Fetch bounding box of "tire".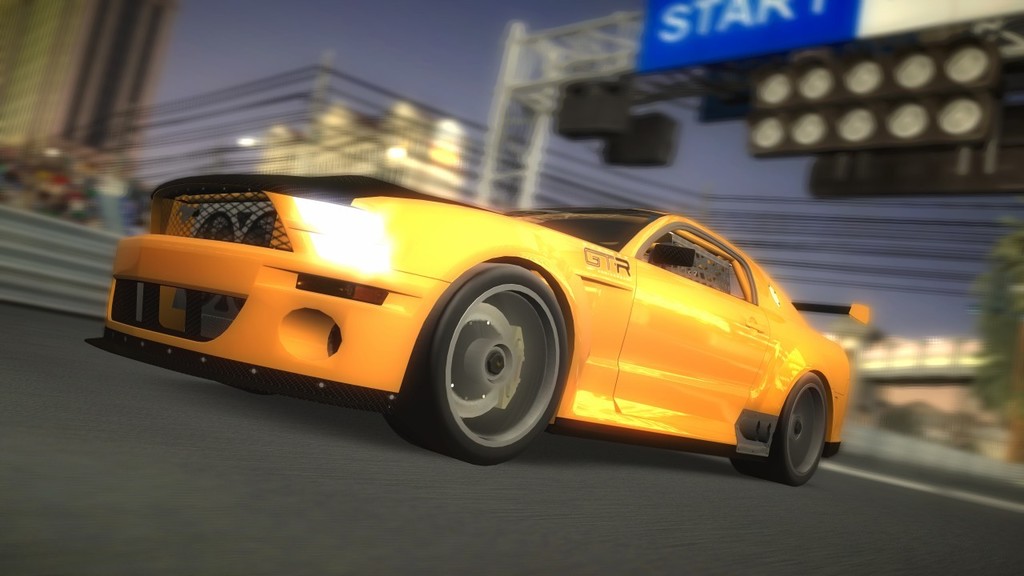
Bbox: (left=385, top=258, right=570, bottom=462).
